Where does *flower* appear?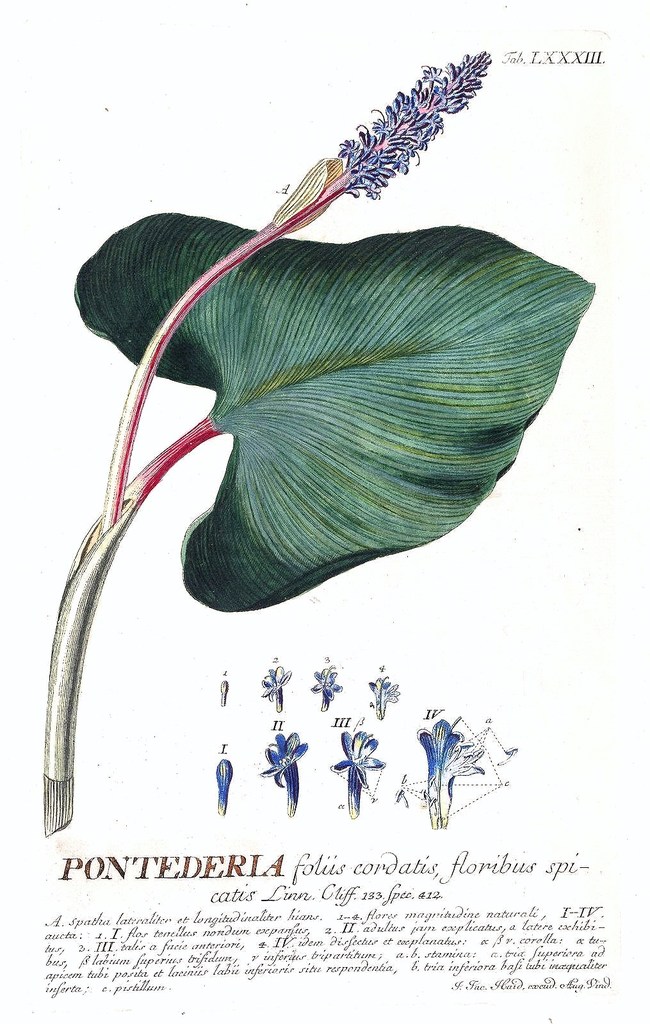
Appears at <region>336, 721, 383, 826</region>.
